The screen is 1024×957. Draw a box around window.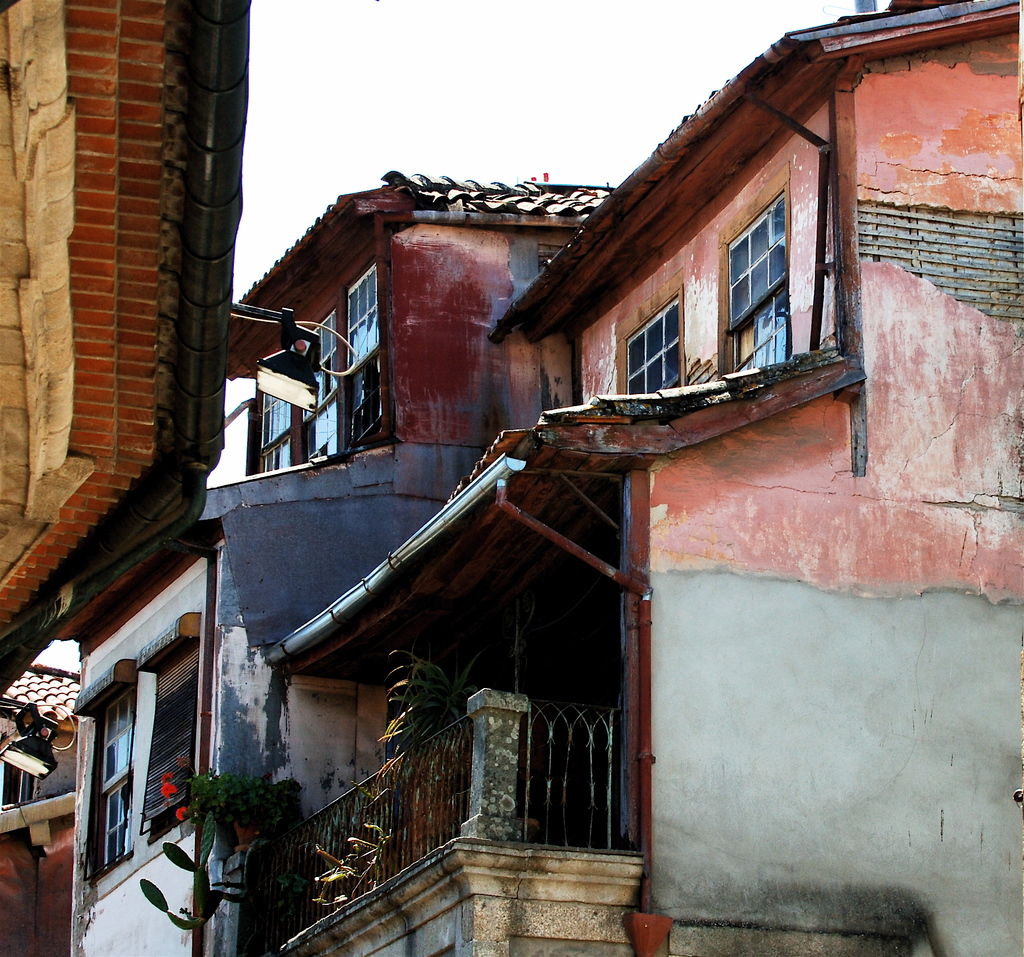
(left=248, top=342, right=310, bottom=471).
